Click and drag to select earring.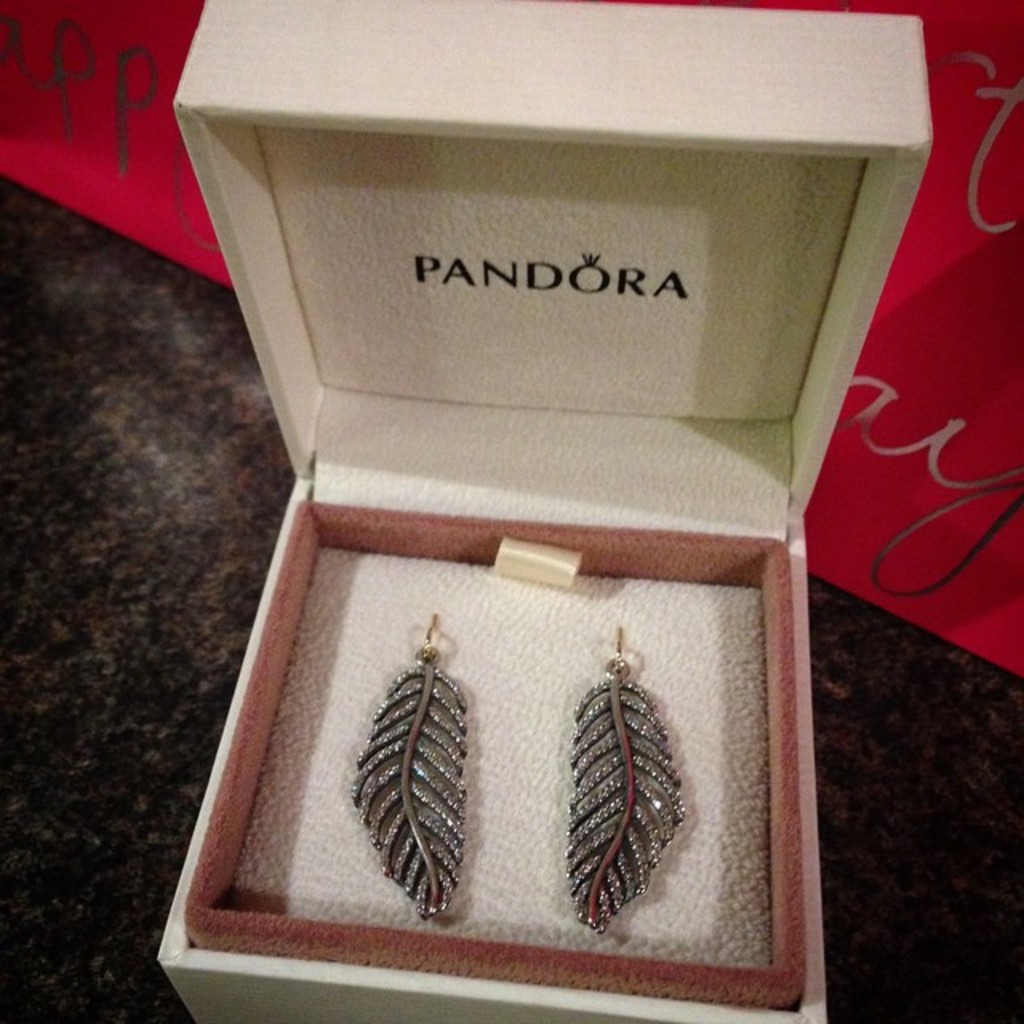
Selection: bbox=(565, 626, 690, 933).
